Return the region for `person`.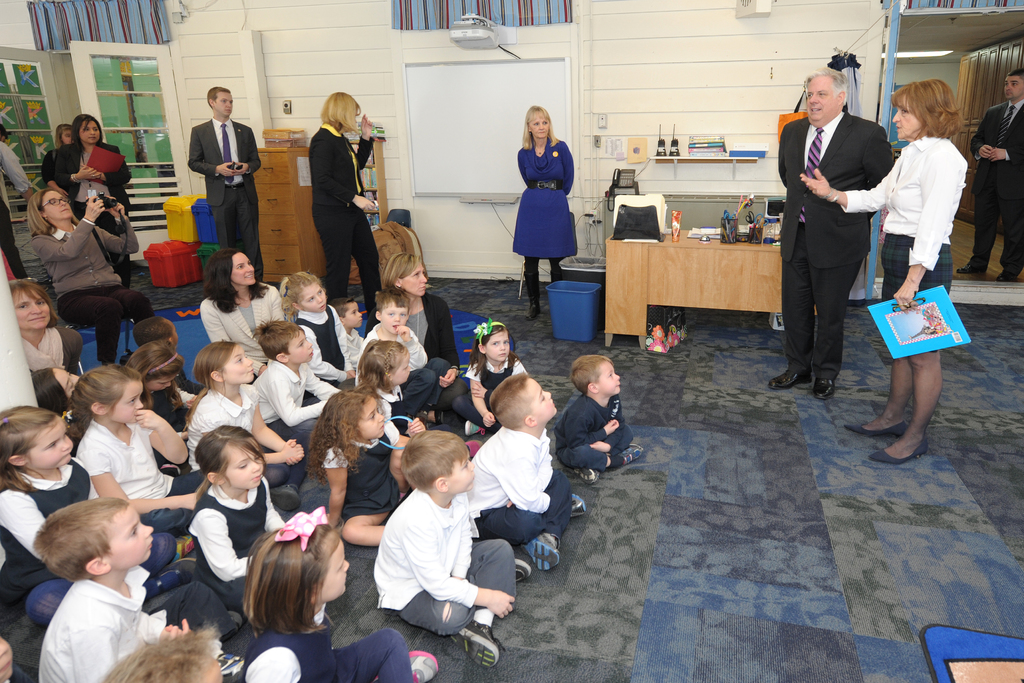
{"left": 803, "top": 76, "right": 967, "bottom": 467}.
